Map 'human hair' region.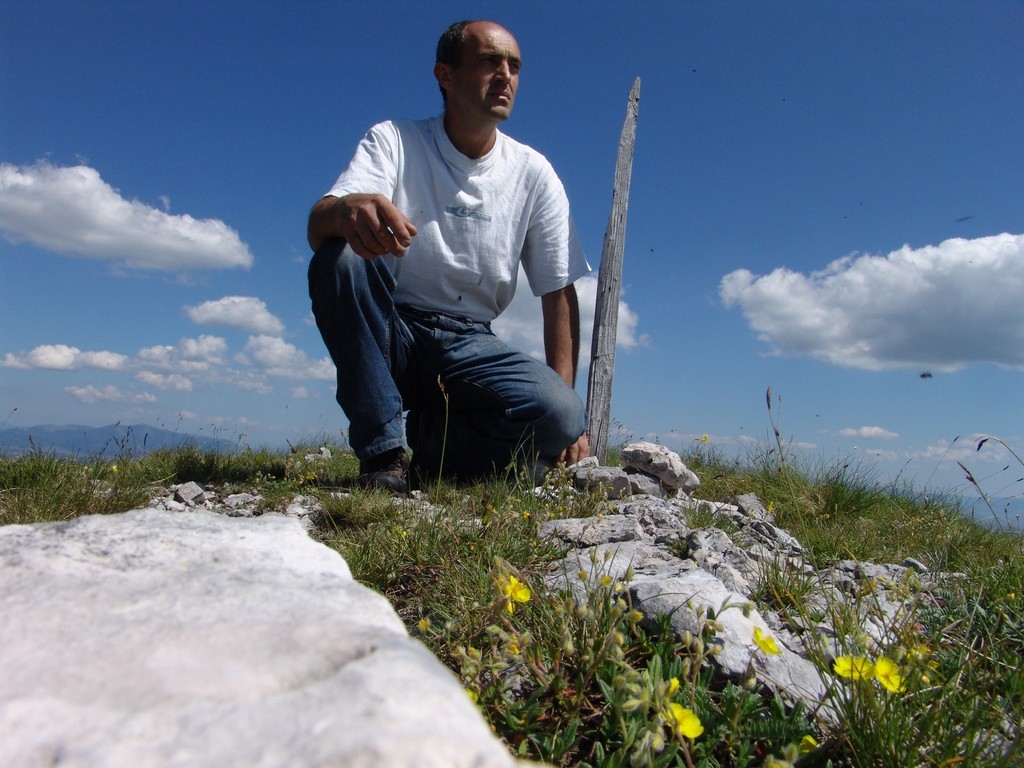
Mapped to {"left": 435, "top": 18, "right": 469, "bottom": 99}.
